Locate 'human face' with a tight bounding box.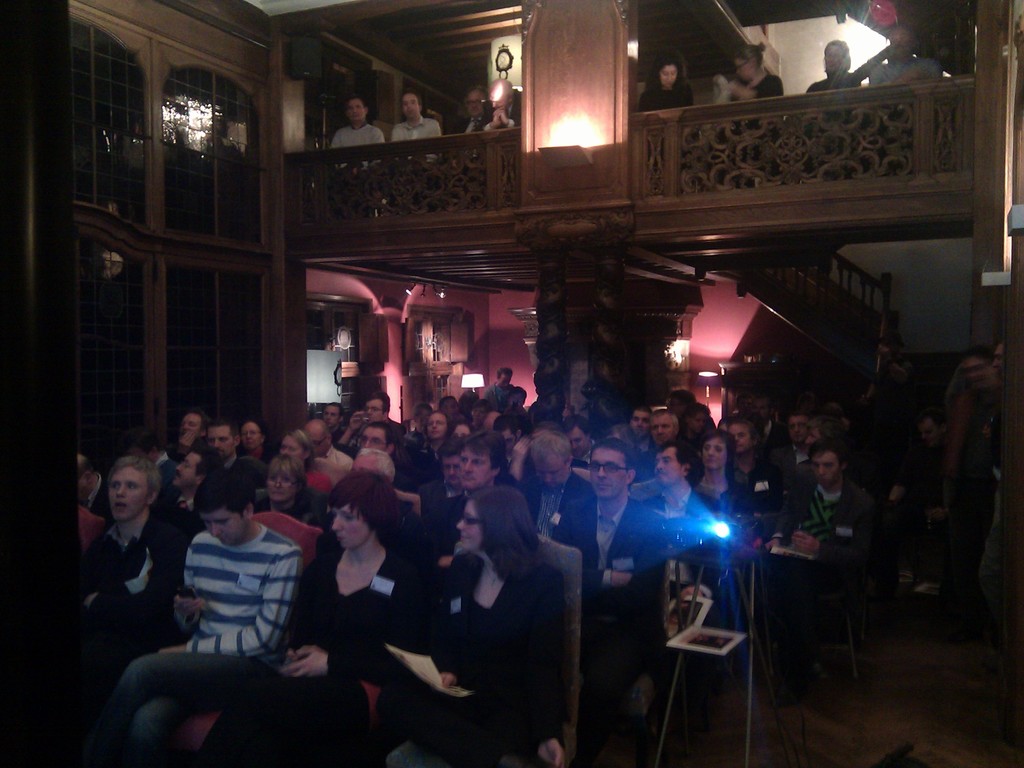
{"left": 704, "top": 440, "right": 730, "bottom": 470}.
